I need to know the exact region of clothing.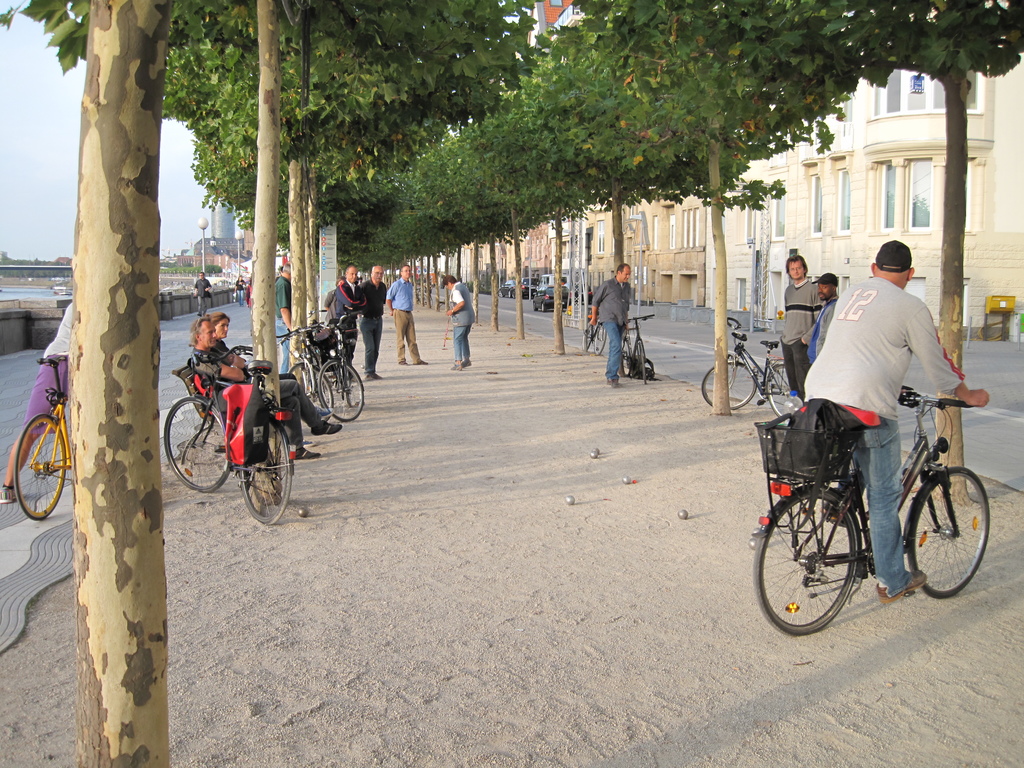
Region: <bbox>187, 349, 319, 450</bbox>.
